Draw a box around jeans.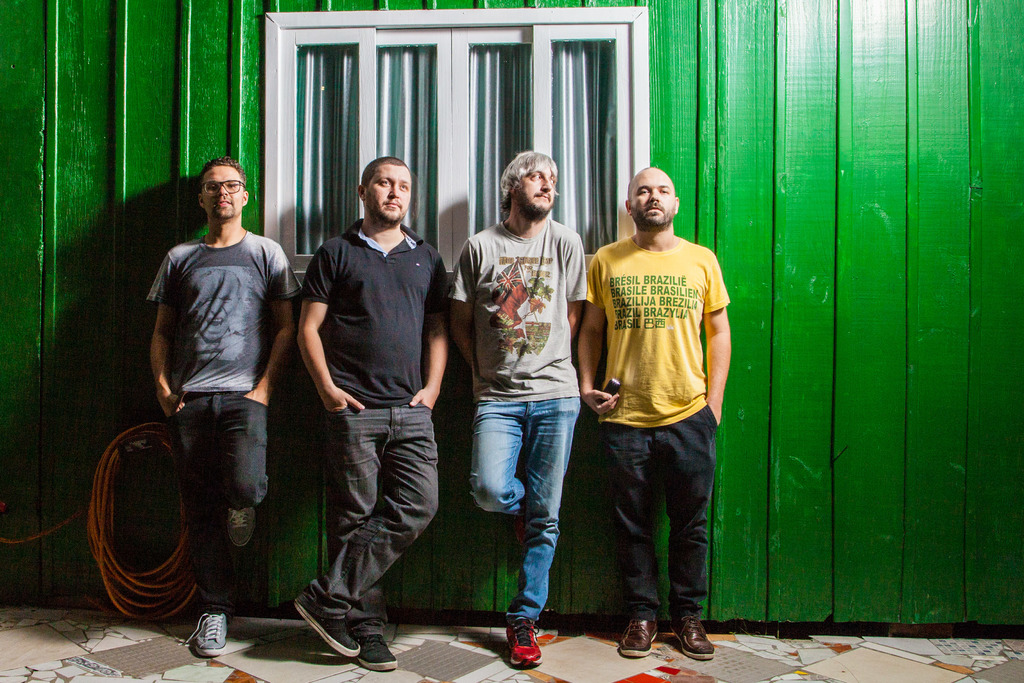
l=168, t=390, r=270, b=615.
